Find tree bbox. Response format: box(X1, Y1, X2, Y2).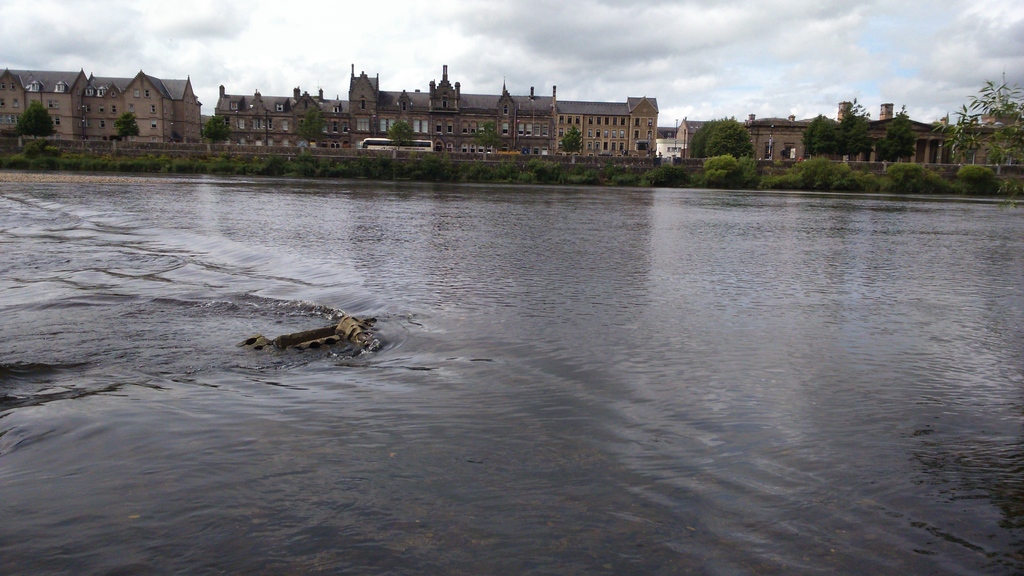
box(804, 111, 845, 159).
